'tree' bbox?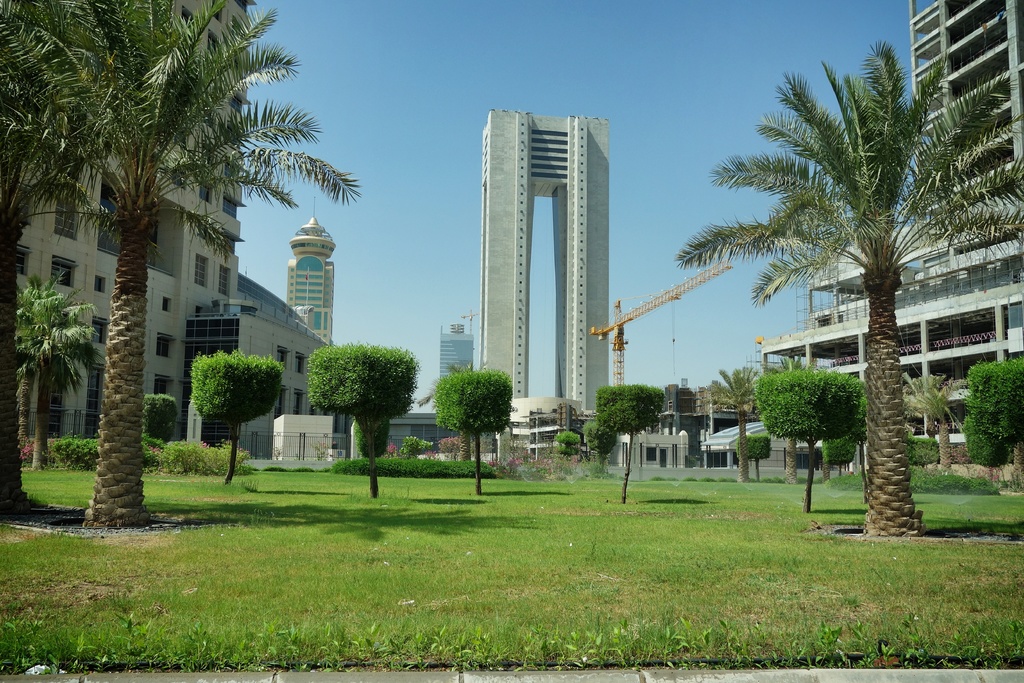
detection(10, 272, 98, 475)
